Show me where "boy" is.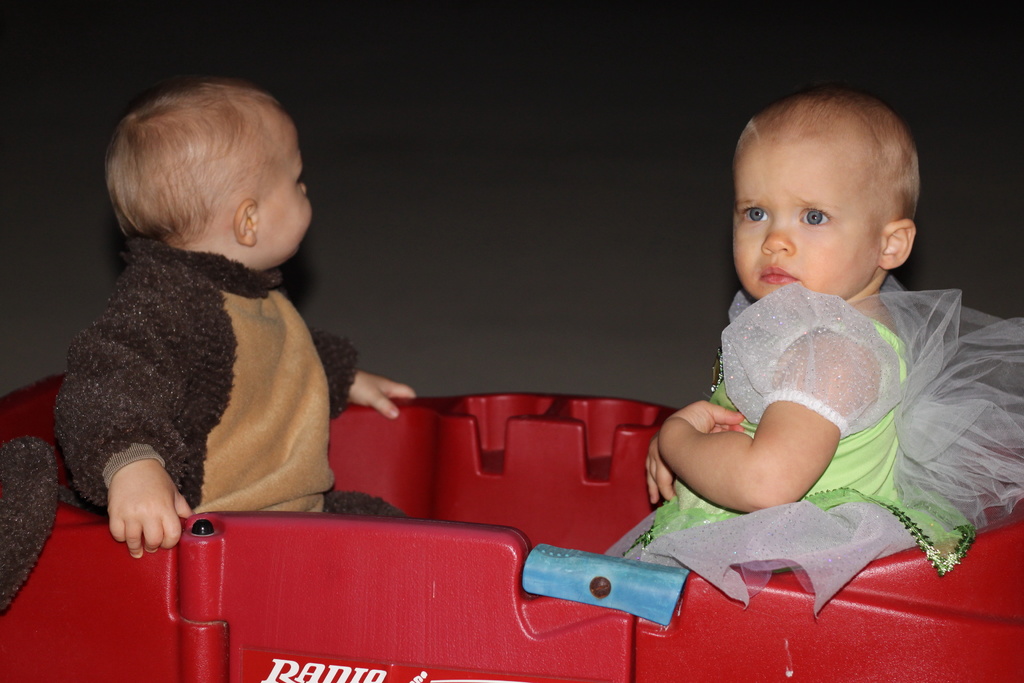
"boy" is at <region>607, 94, 1023, 619</region>.
